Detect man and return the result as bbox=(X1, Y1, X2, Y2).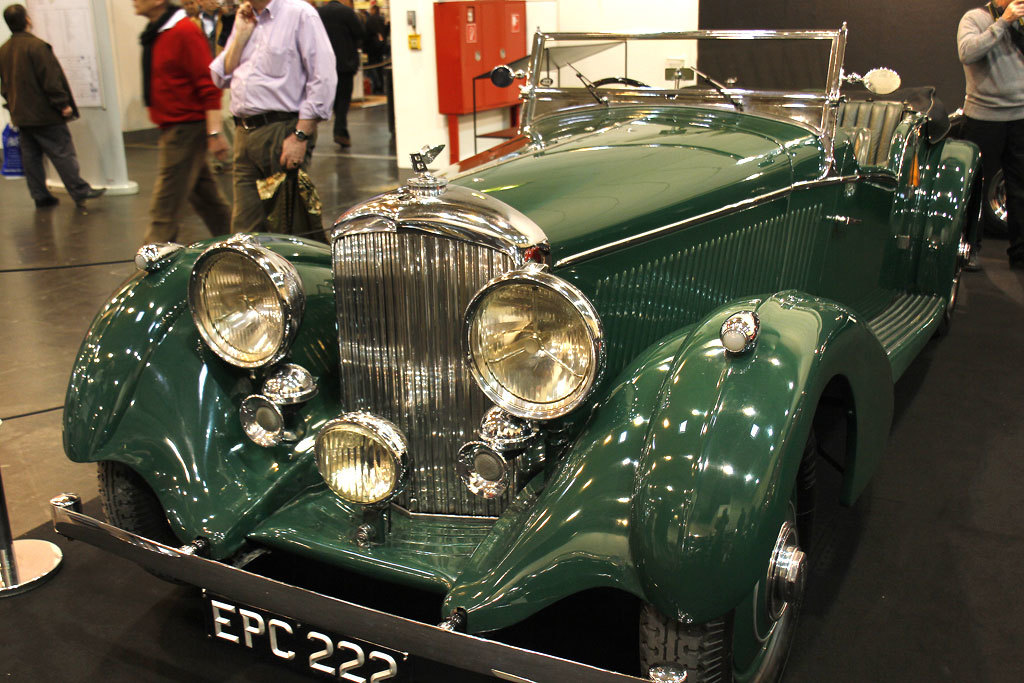
bbox=(318, 0, 370, 150).
